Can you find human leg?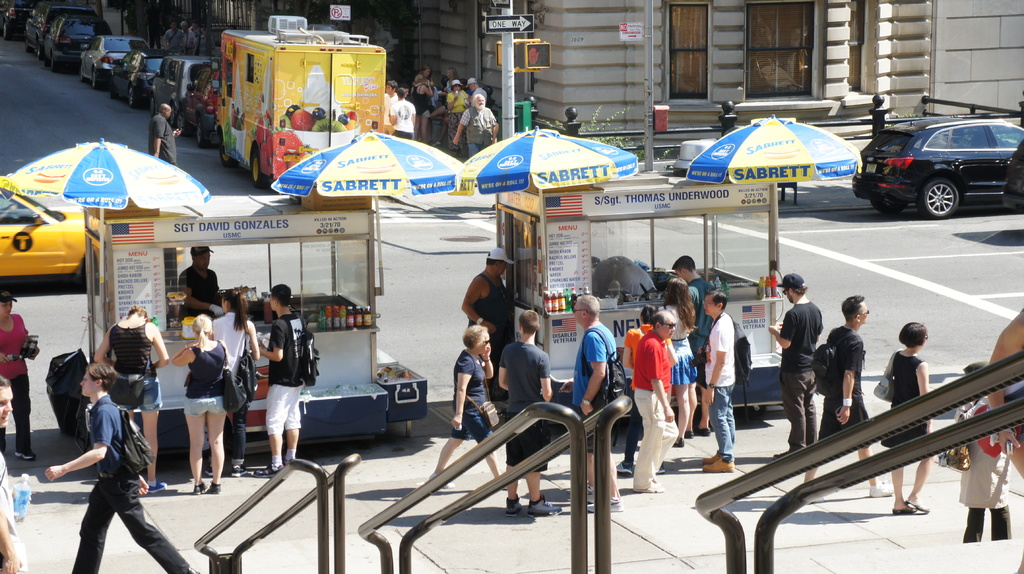
Yes, bounding box: box=[431, 433, 456, 490].
